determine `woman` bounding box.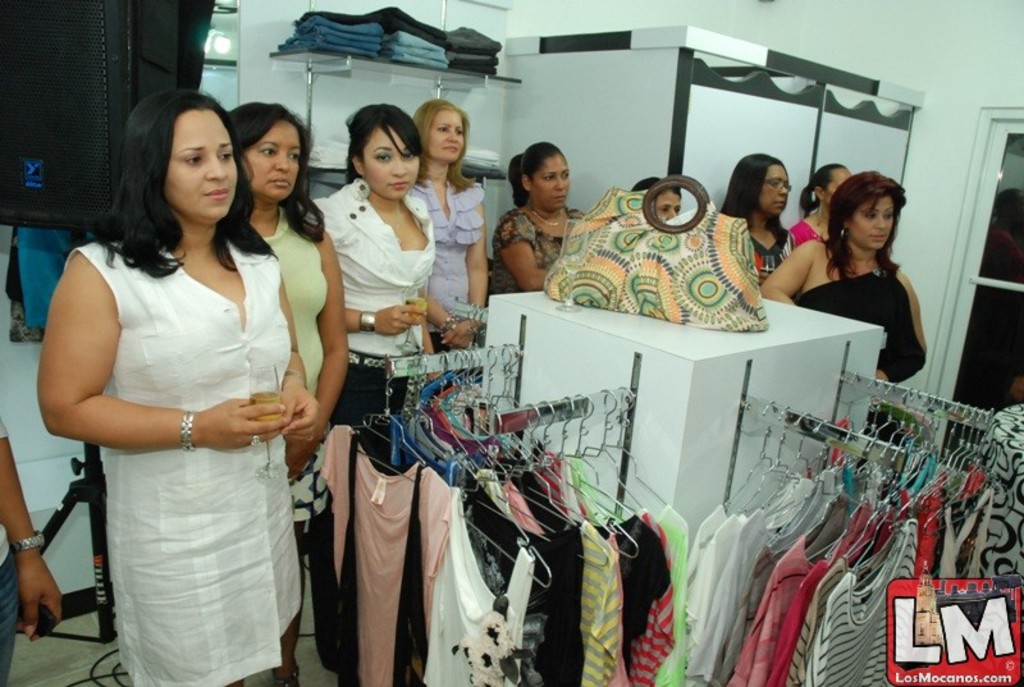
Determined: BBox(218, 100, 355, 684).
